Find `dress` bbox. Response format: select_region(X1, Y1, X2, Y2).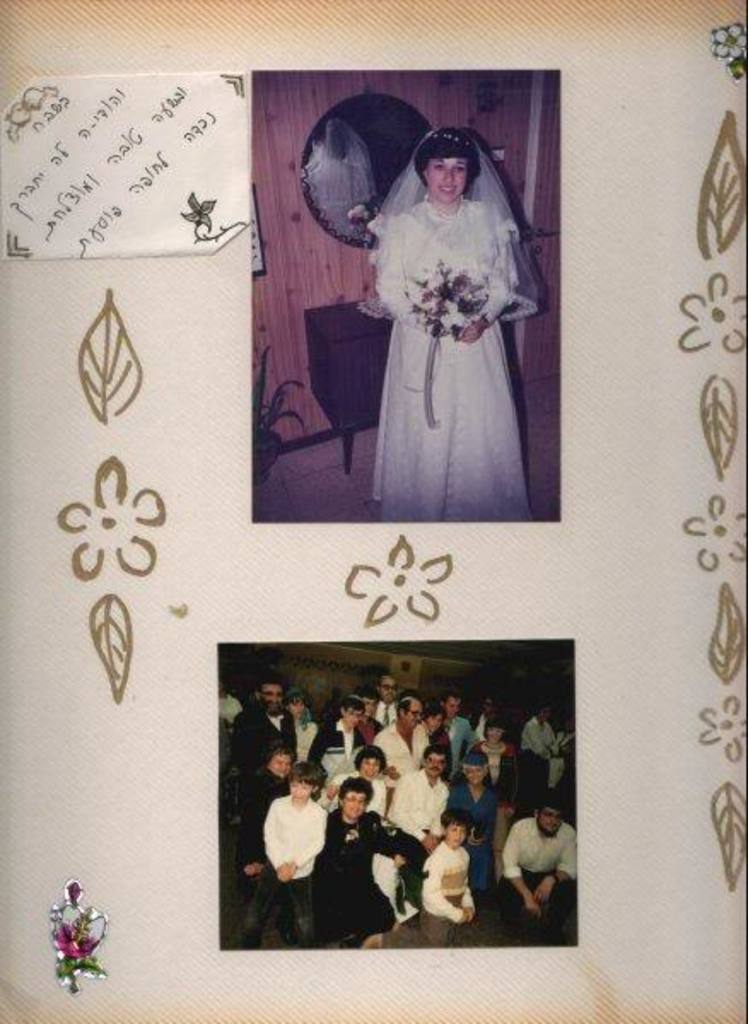
select_region(311, 809, 427, 944).
